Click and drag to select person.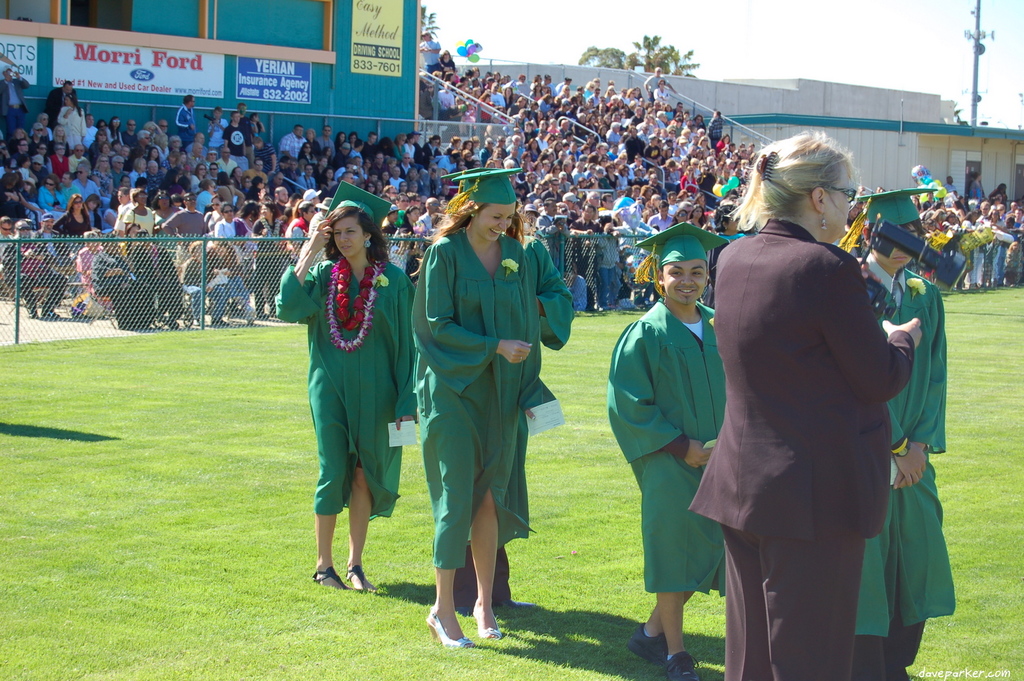
Selection: rect(8, 223, 68, 316).
